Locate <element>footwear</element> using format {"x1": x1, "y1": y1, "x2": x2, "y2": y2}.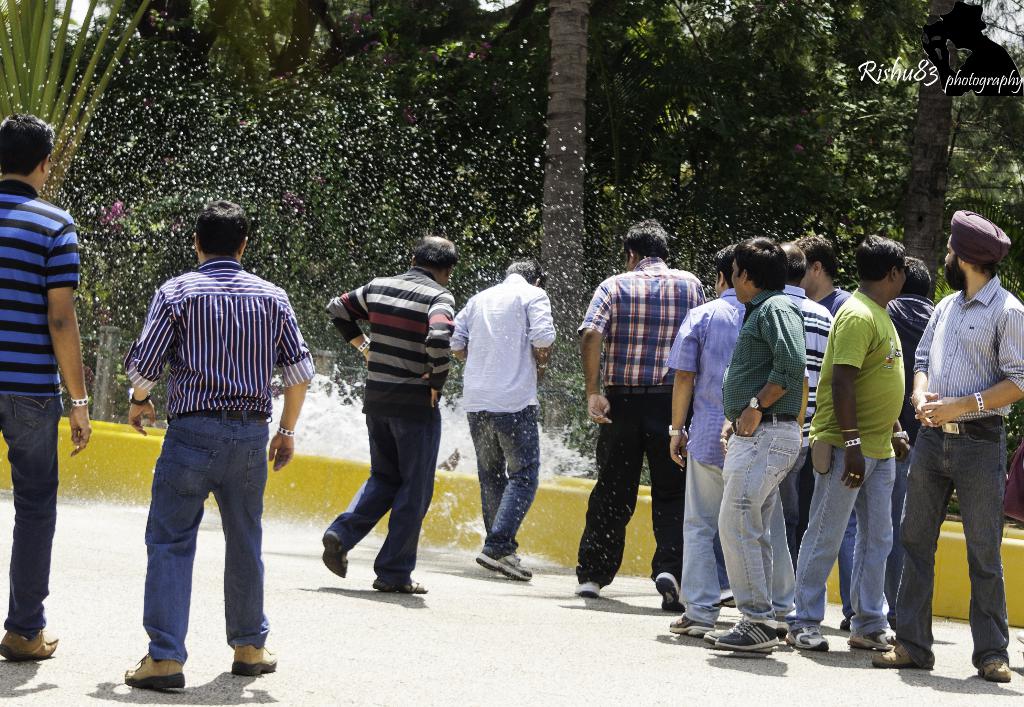
{"x1": 225, "y1": 646, "x2": 280, "y2": 671}.
